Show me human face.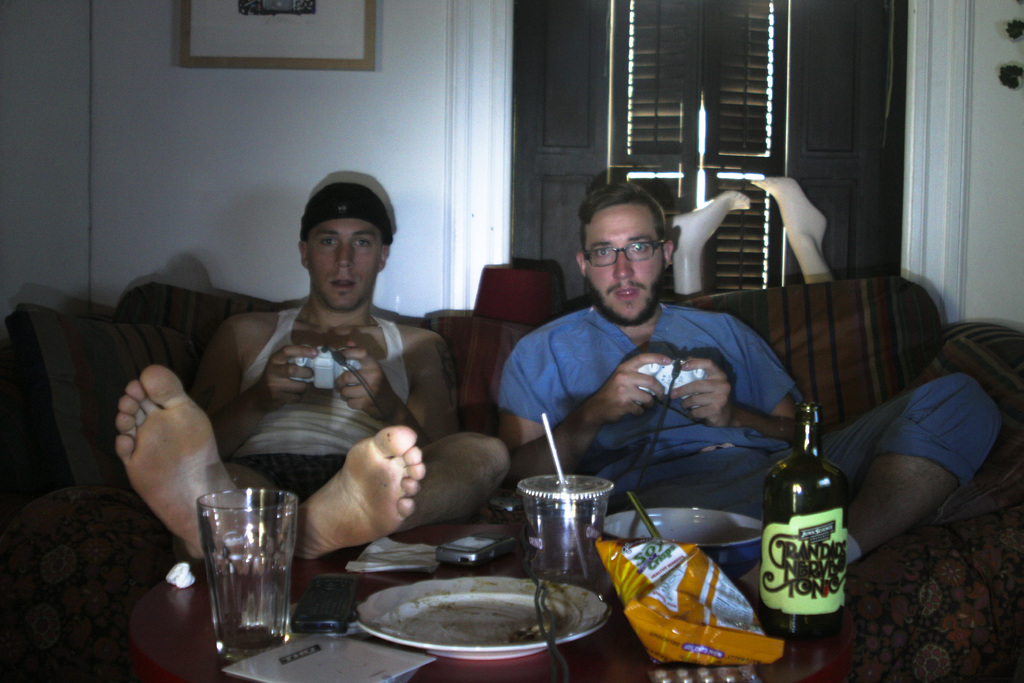
human face is here: select_region(309, 220, 384, 310).
